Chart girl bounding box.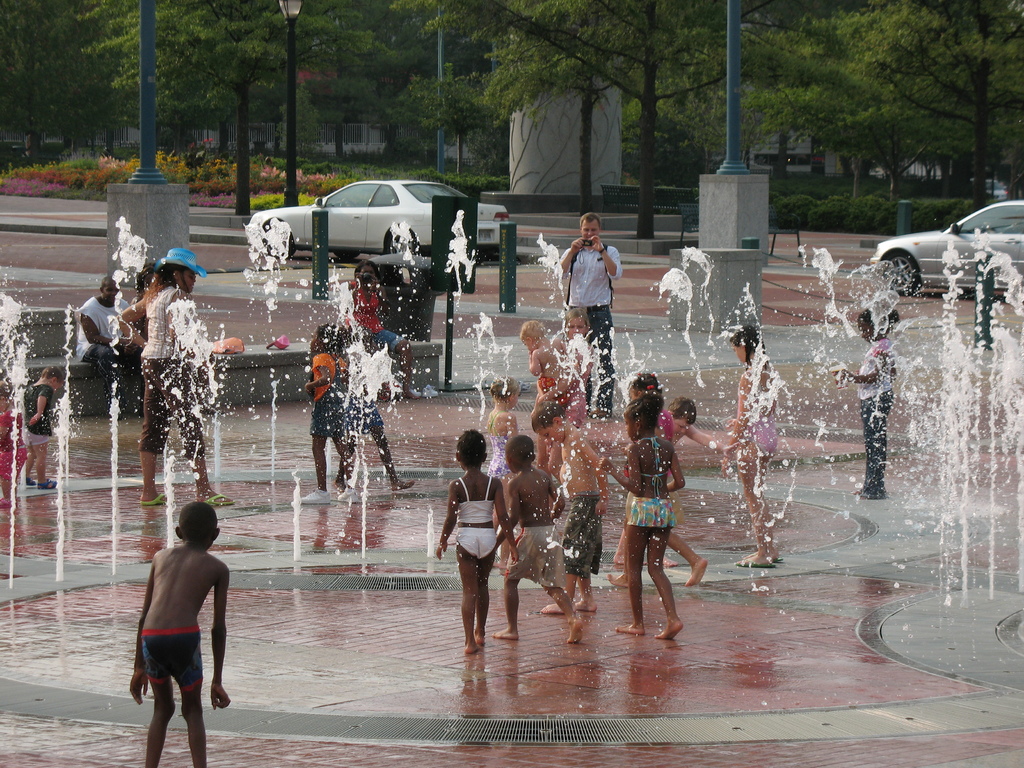
Charted: {"x1": 435, "y1": 431, "x2": 518, "y2": 655}.
